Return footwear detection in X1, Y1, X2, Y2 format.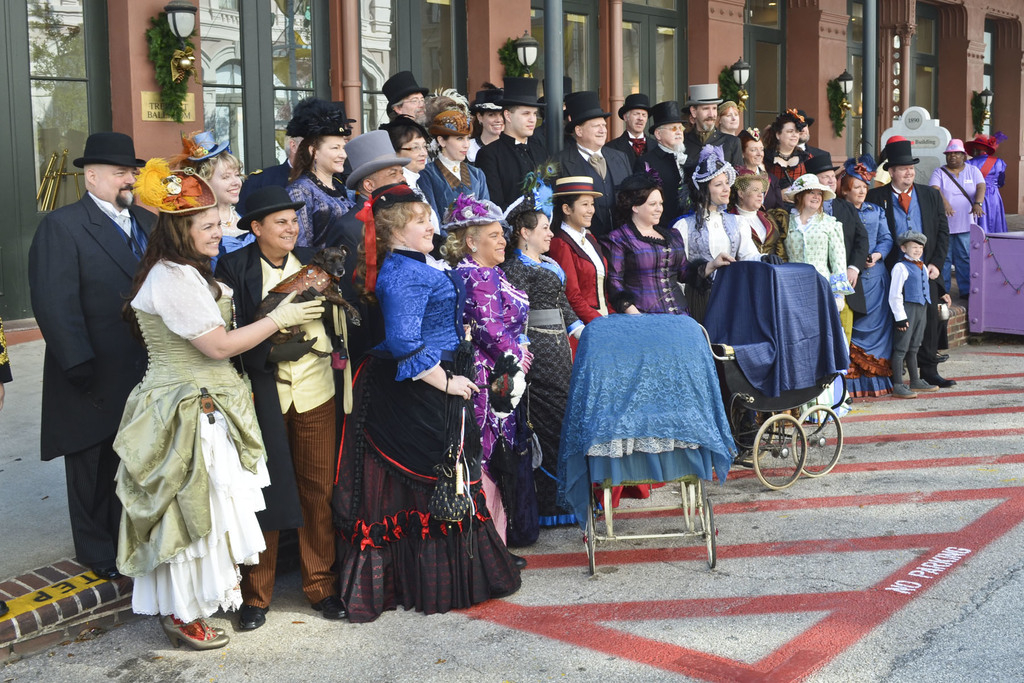
310, 595, 347, 621.
